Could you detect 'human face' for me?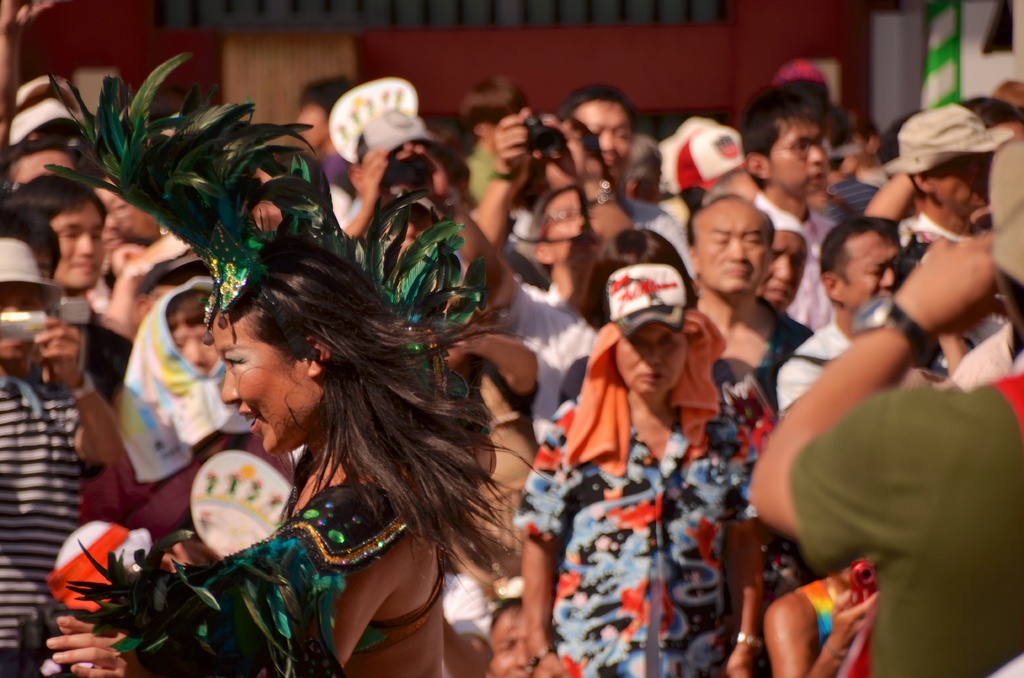
Detection result: x1=837, y1=235, x2=893, y2=314.
